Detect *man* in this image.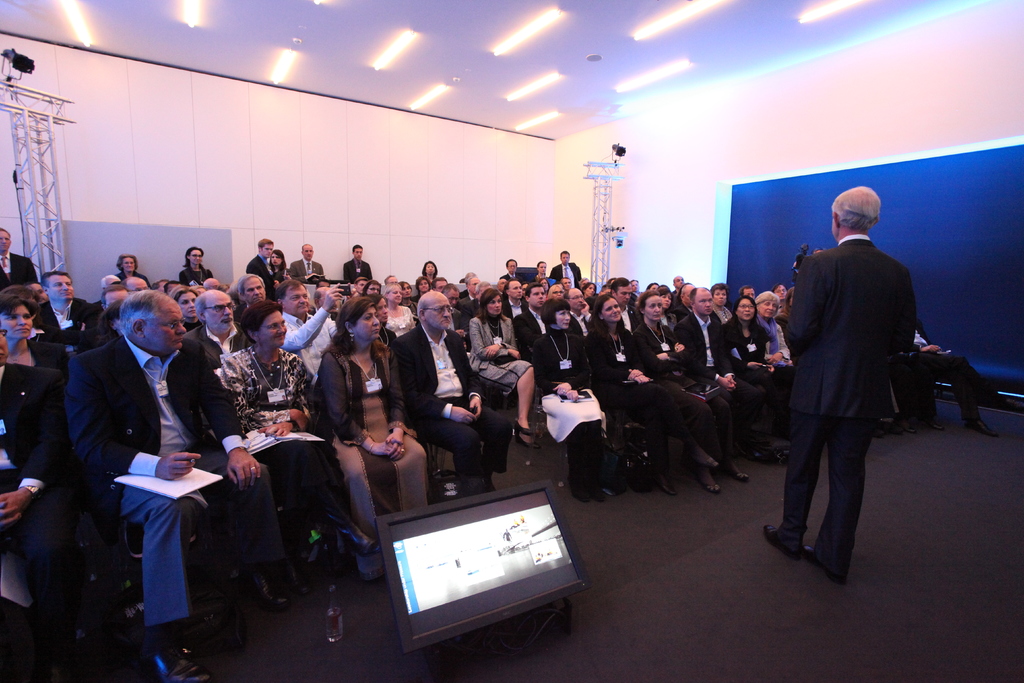
Detection: Rect(243, 236, 278, 279).
